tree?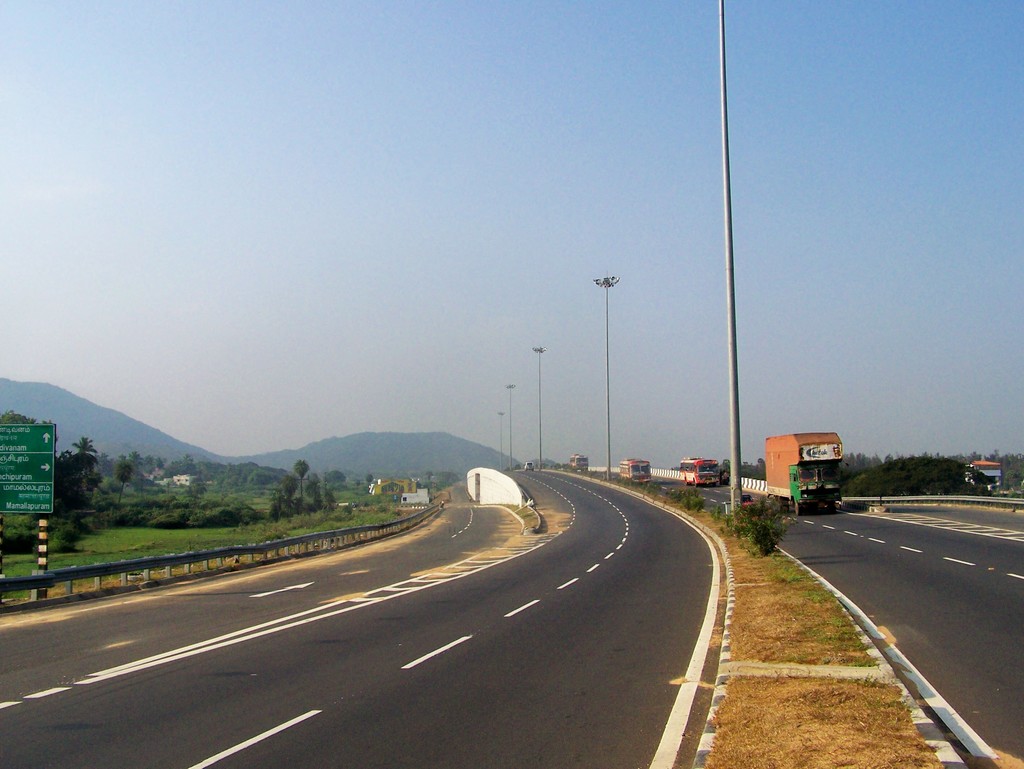
left=0, top=405, right=100, bottom=548
